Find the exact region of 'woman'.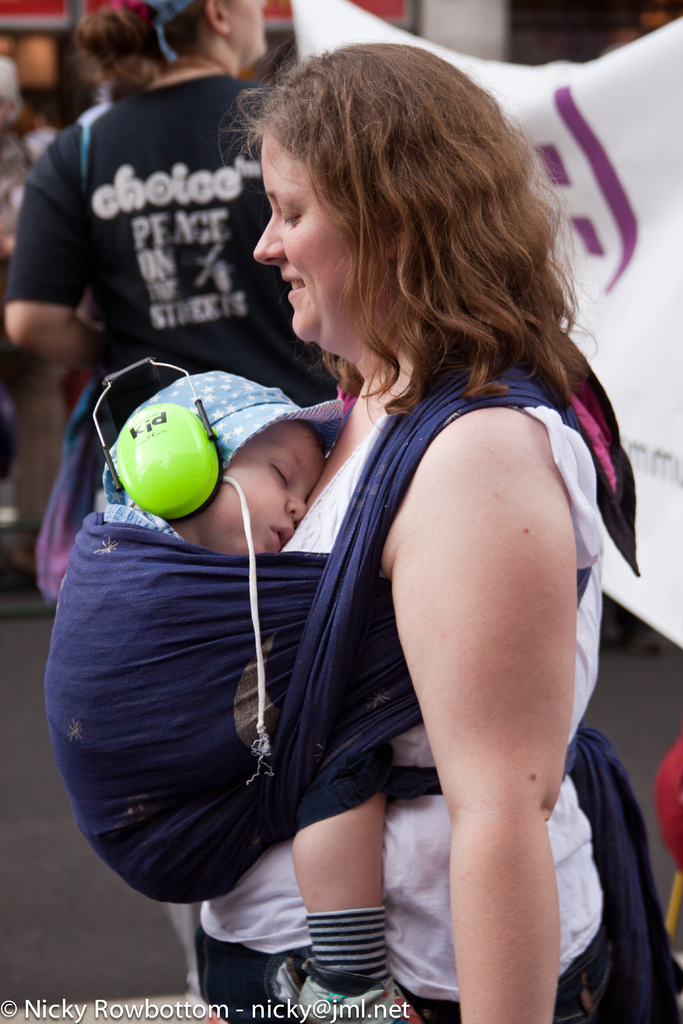
Exact region: x1=111, y1=68, x2=636, y2=991.
